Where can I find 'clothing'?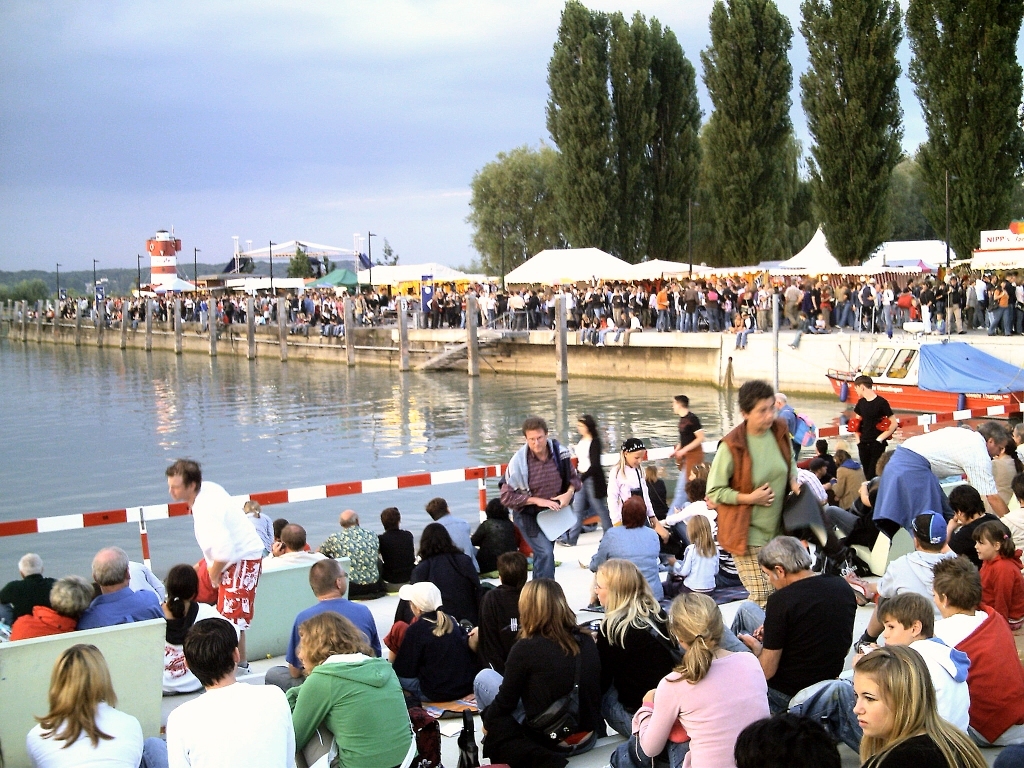
You can find it at 495 445 585 582.
